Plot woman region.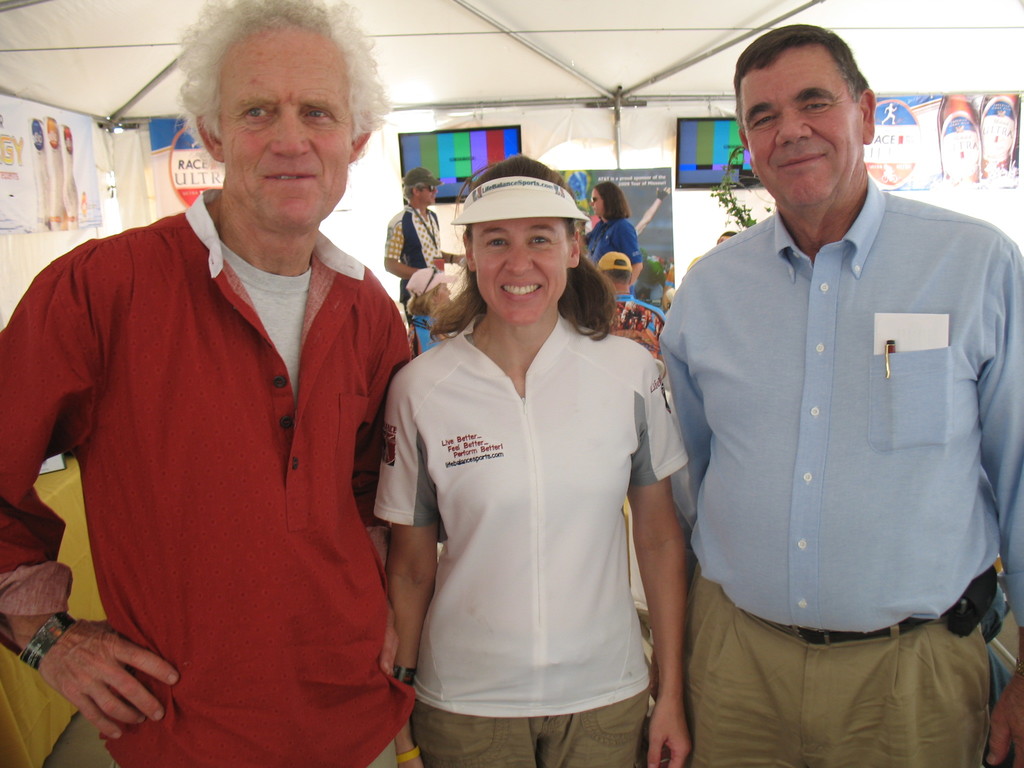
Plotted at 585/179/653/297.
